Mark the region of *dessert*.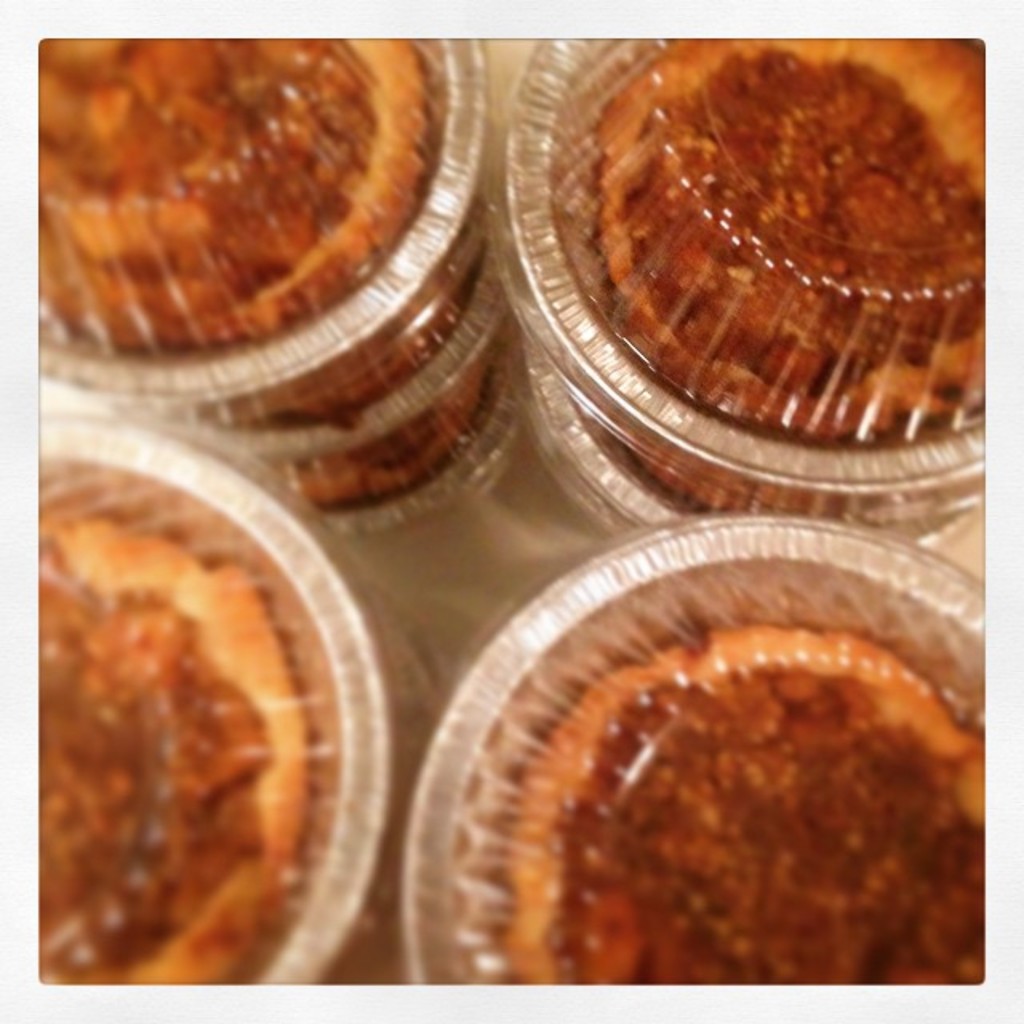
Region: region(490, 605, 1016, 986).
